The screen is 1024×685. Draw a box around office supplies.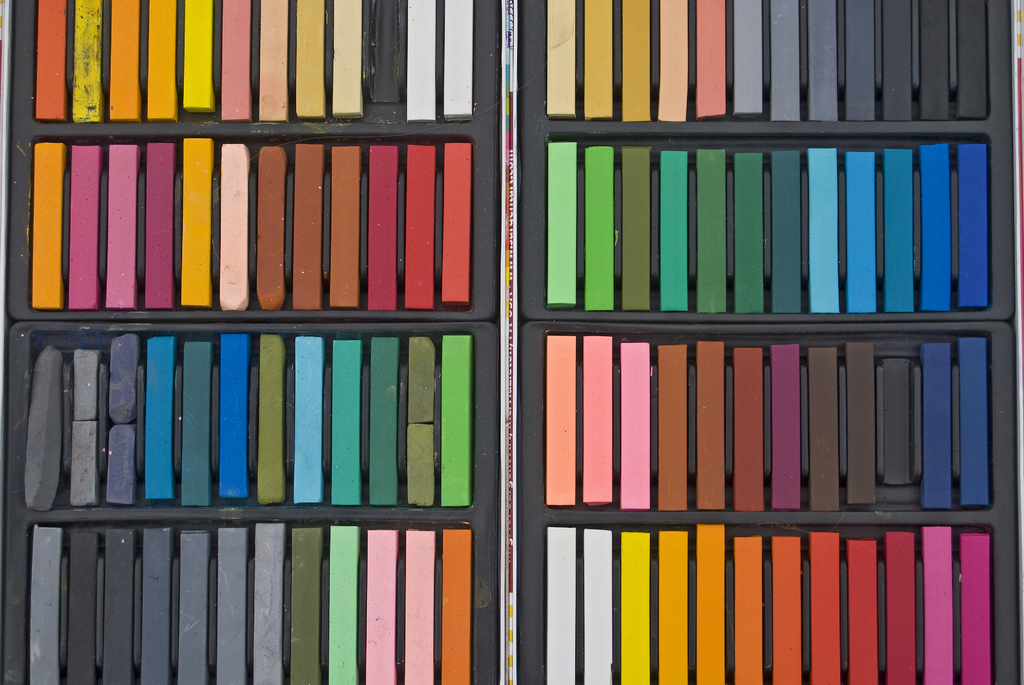
pyautogui.locateOnScreen(918, 529, 962, 684).
